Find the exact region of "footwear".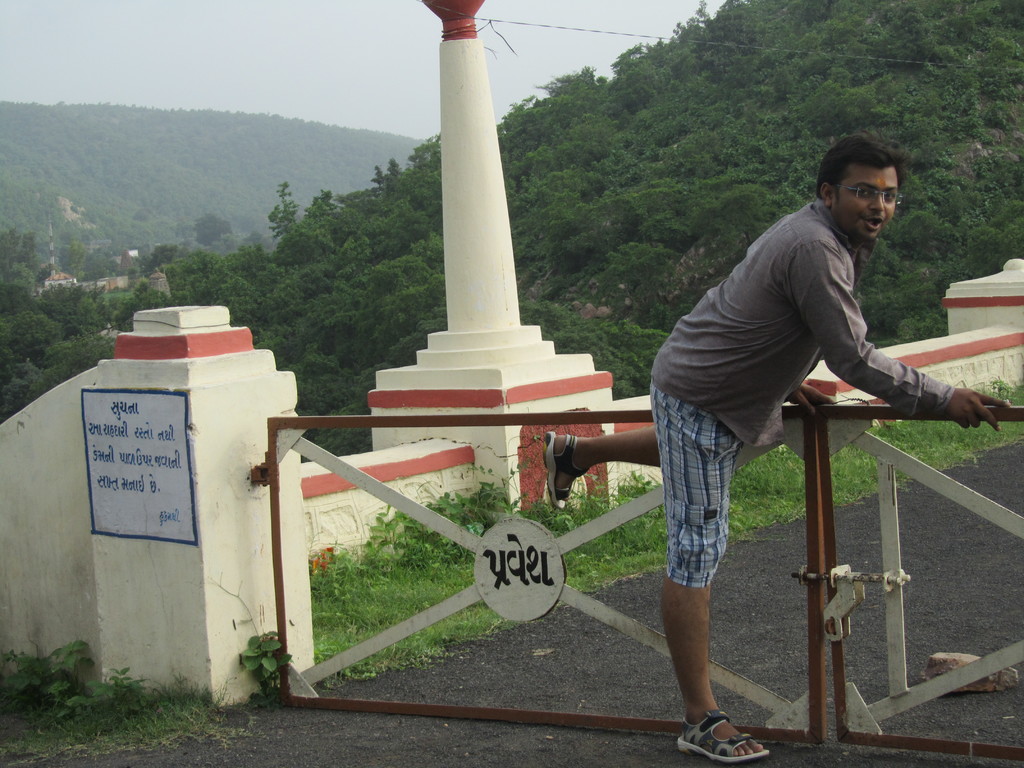
Exact region: {"x1": 670, "y1": 708, "x2": 773, "y2": 767}.
